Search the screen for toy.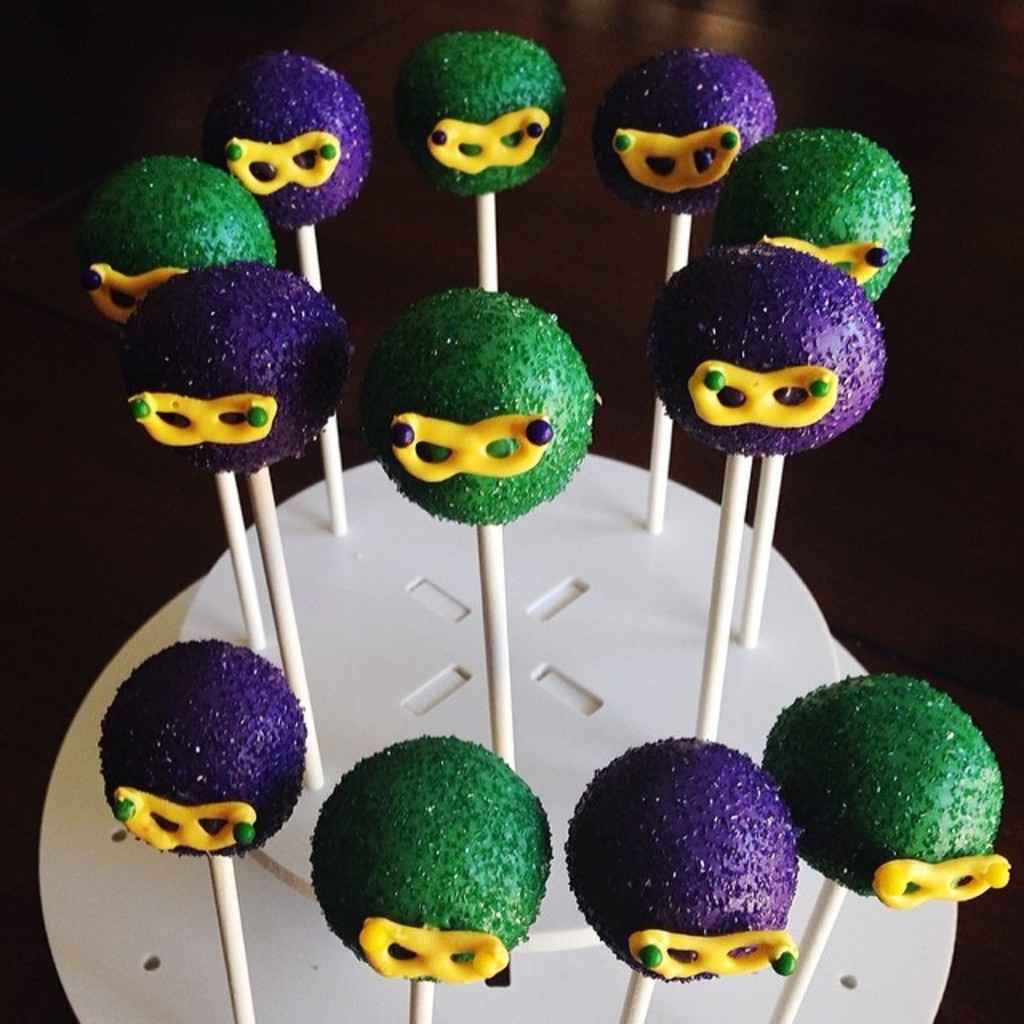
Found at [576,50,784,530].
